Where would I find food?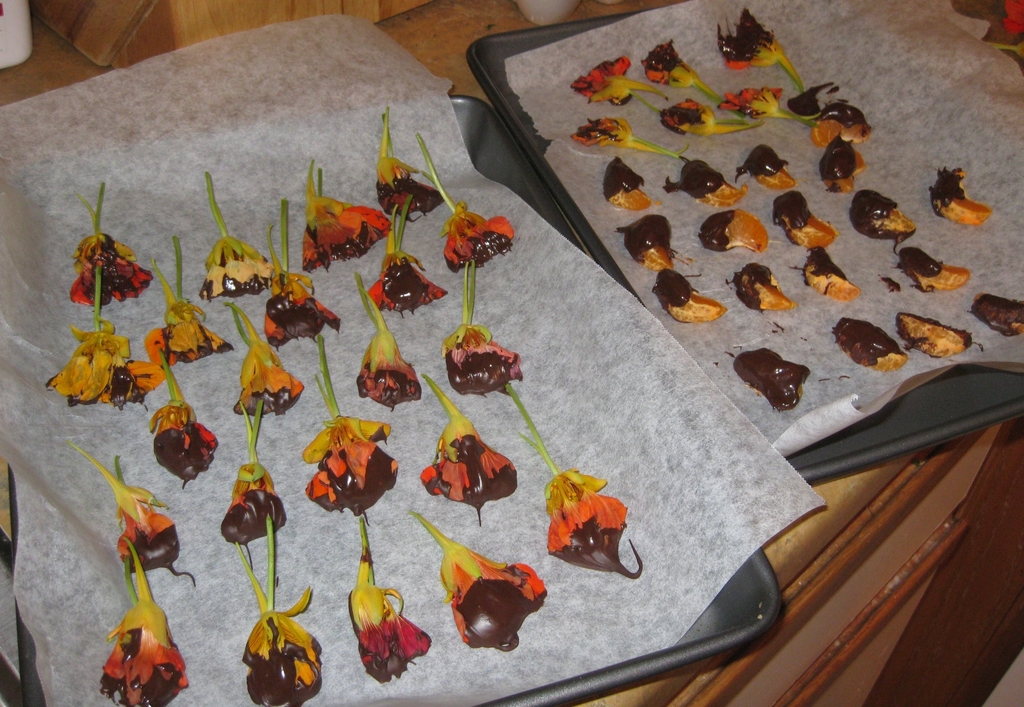
At <region>198, 270, 270, 296</region>.
